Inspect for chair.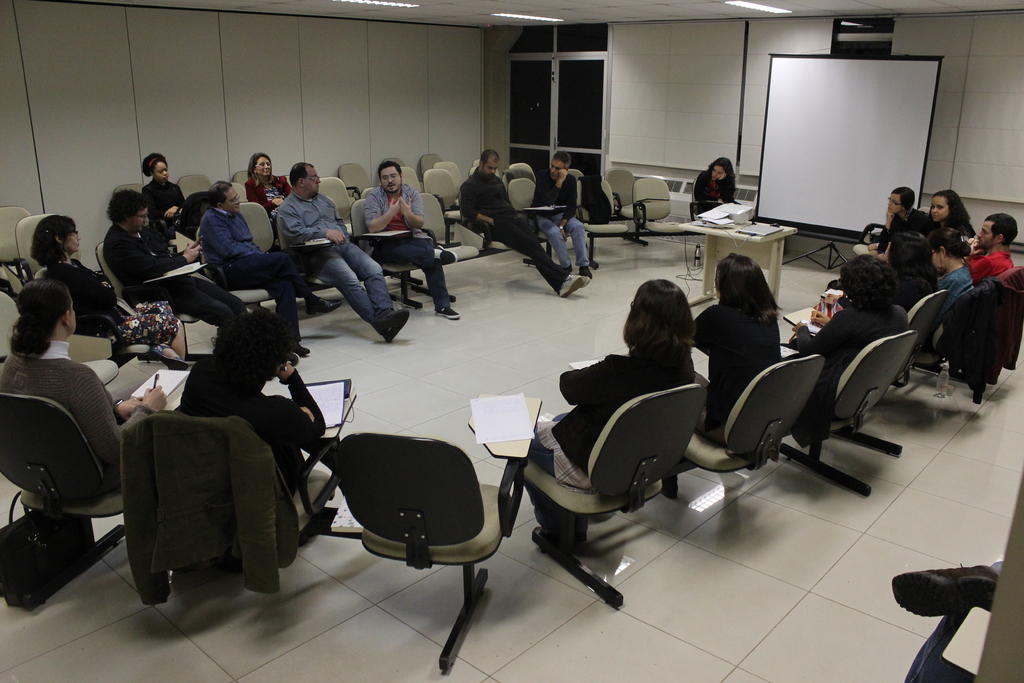
Inspection: x1=36 y1=267 x2=138 y2=362.
